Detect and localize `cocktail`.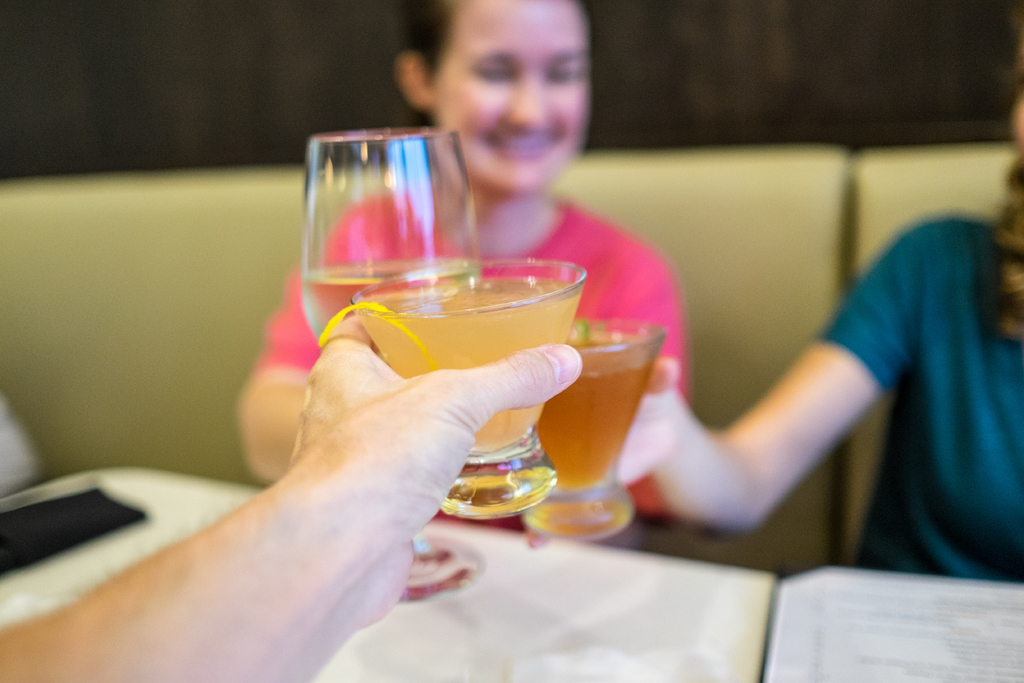
Localized at [left=518, top=323, right=665, bottom=545].
